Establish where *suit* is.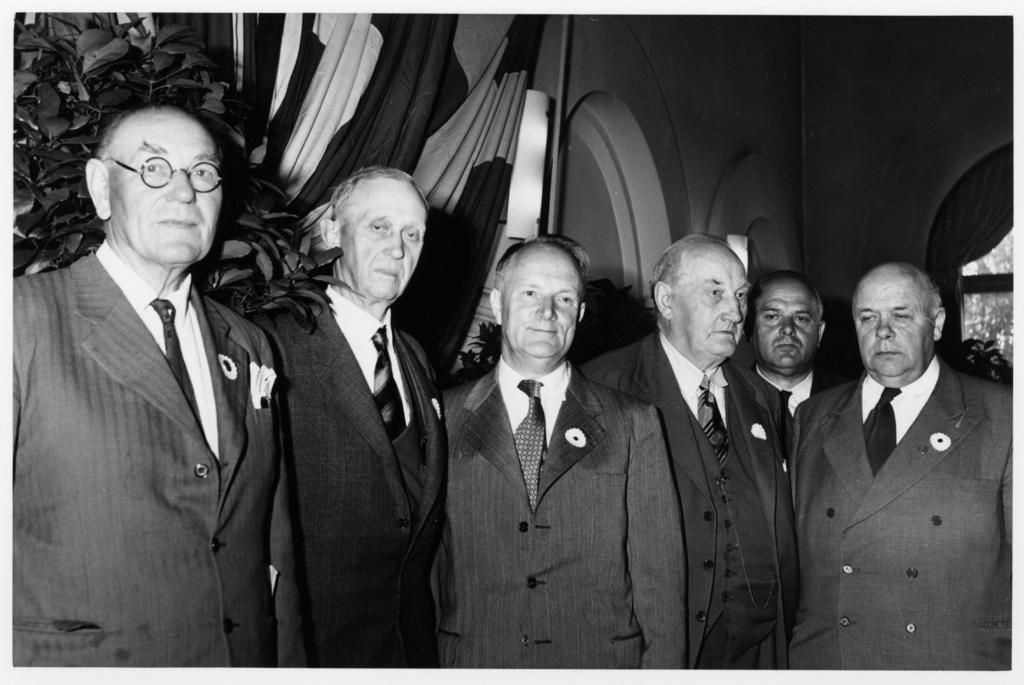
Established at bbox=[437, 359, 692, 676].
